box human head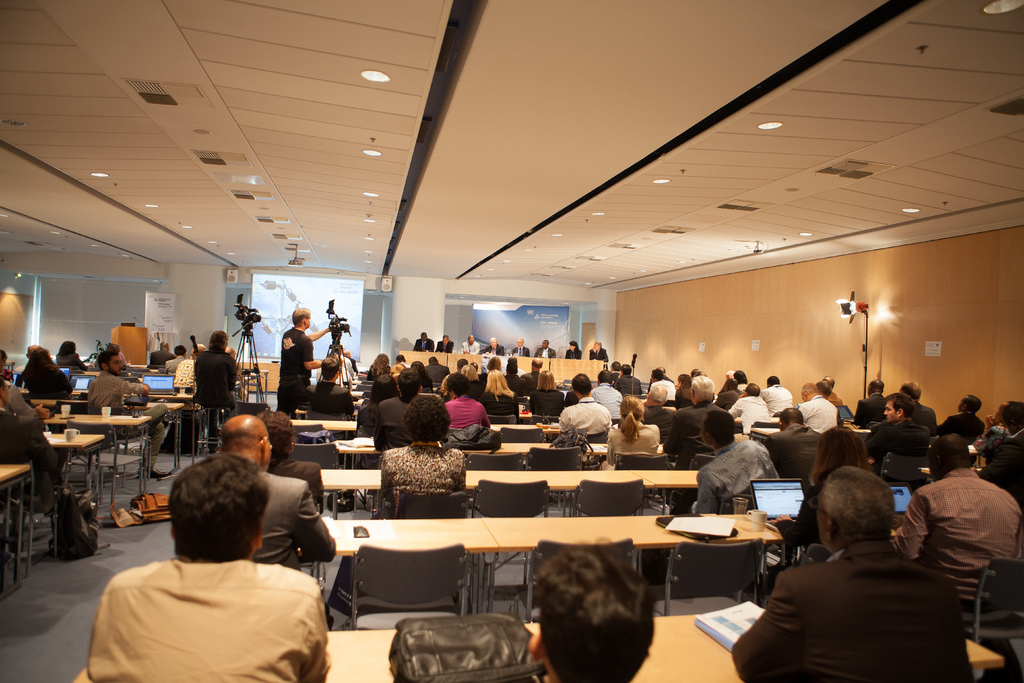
(418, 328, 428, 343)
